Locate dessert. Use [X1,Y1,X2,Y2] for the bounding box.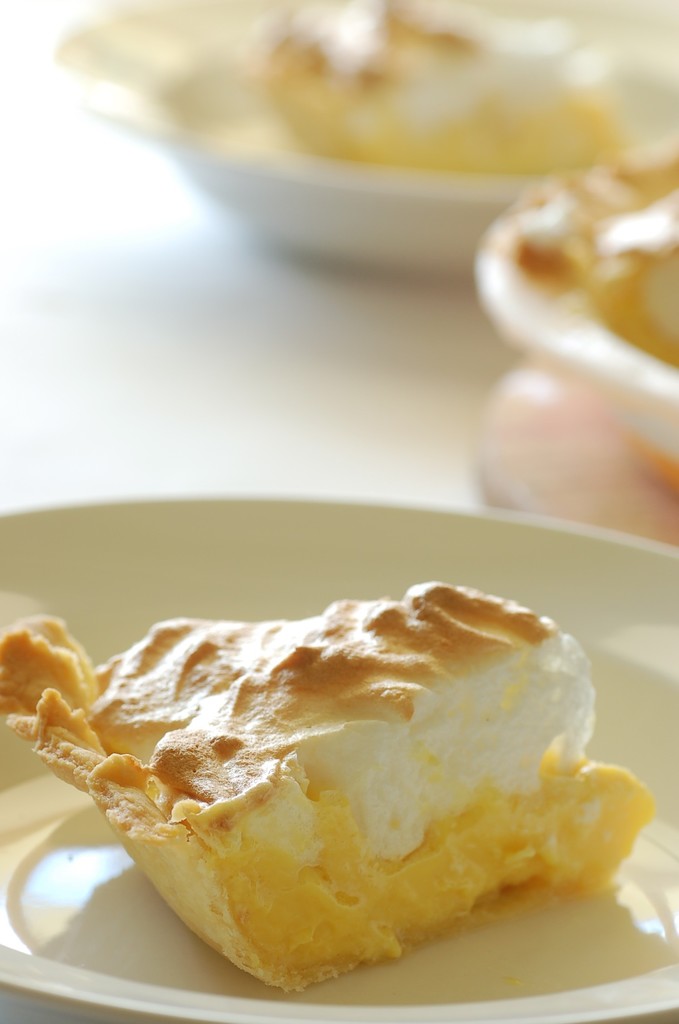
[0,590,655,1019].
